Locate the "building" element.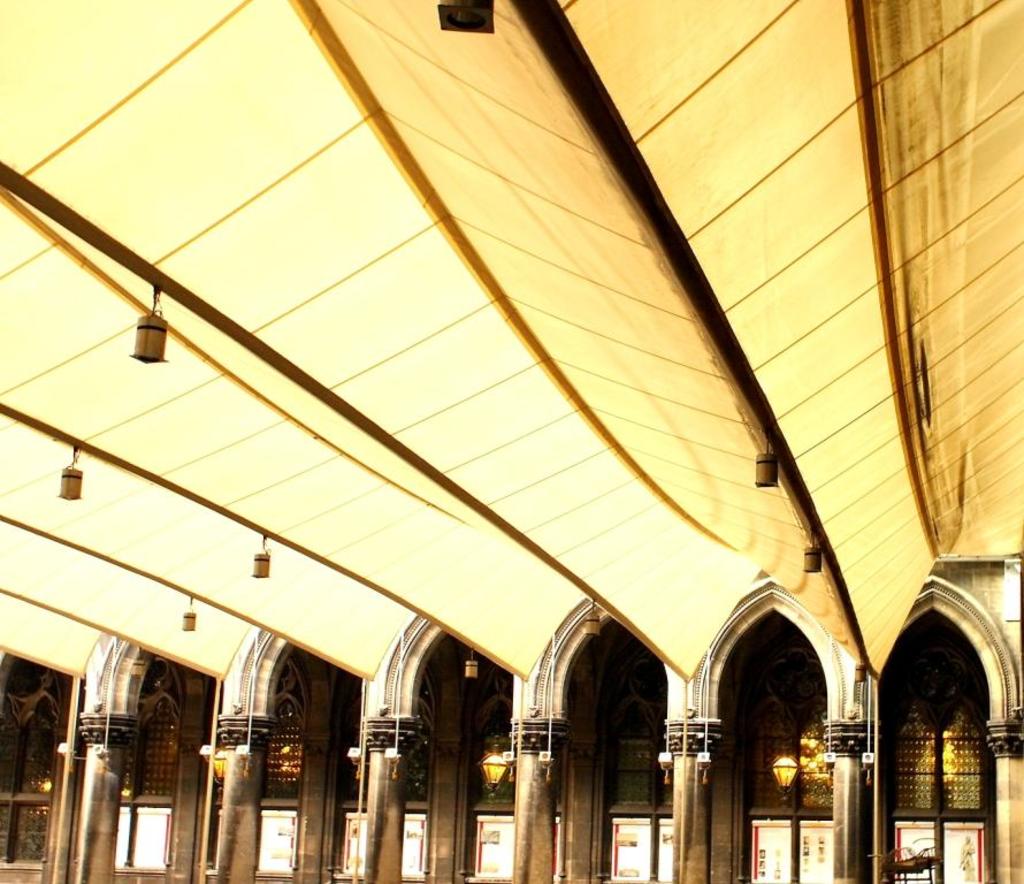
Element bbox: (0,528,1023,883).
